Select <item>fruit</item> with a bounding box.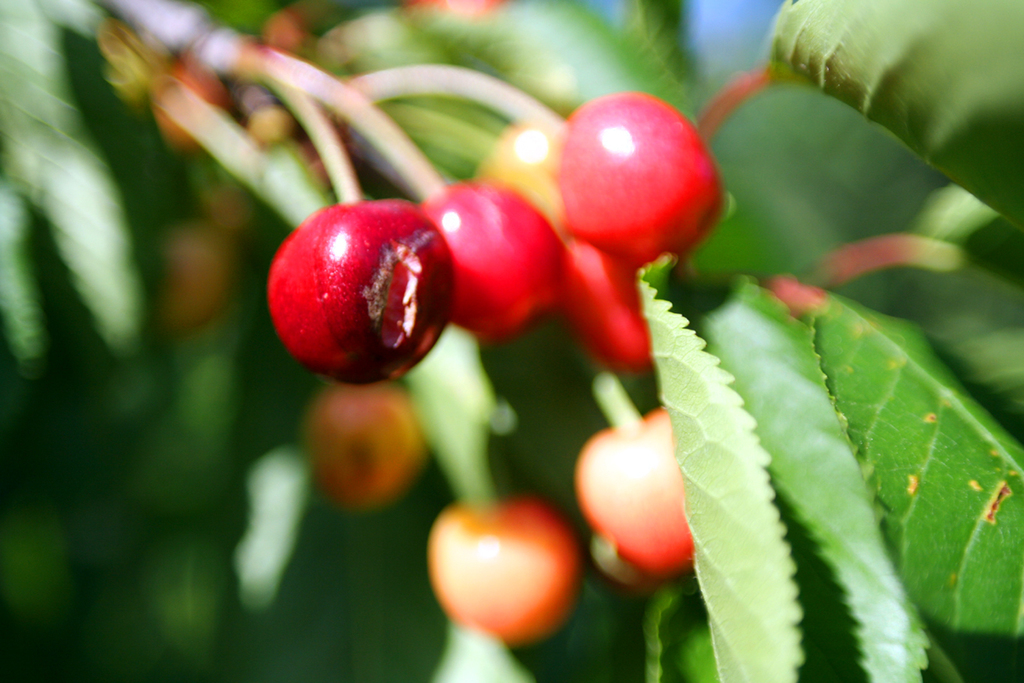
box=[306, 381, 417, 512].
